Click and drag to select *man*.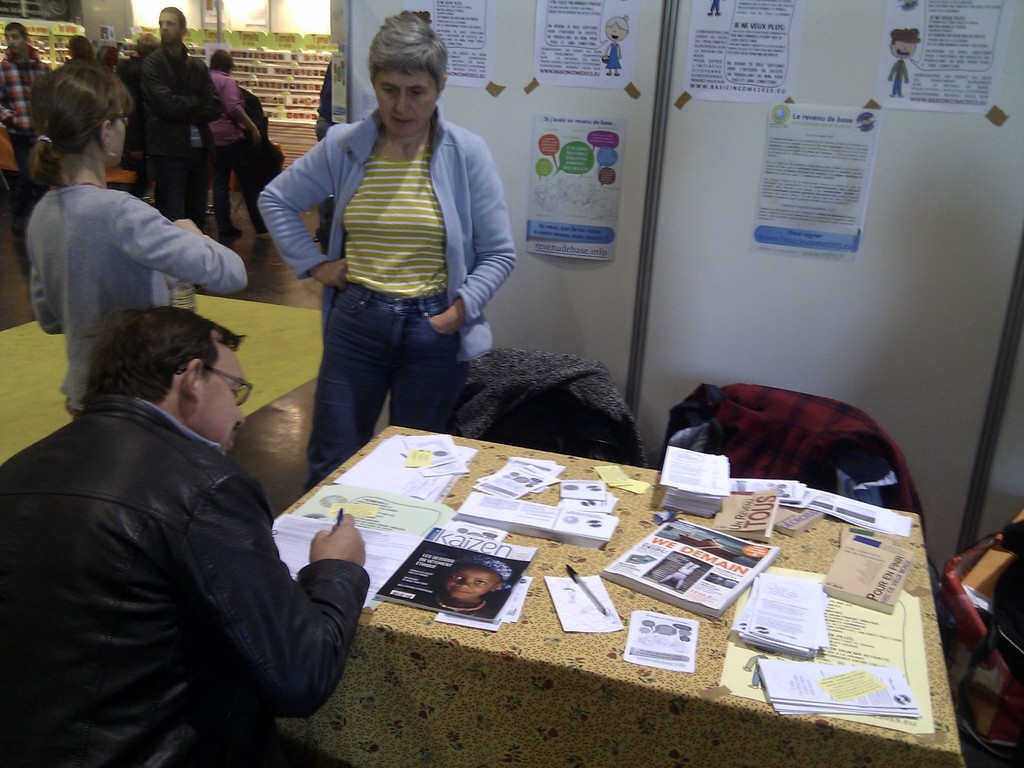
Selection: {"left": 63, "top": 39, "right": 93, "bottom": 64}.
